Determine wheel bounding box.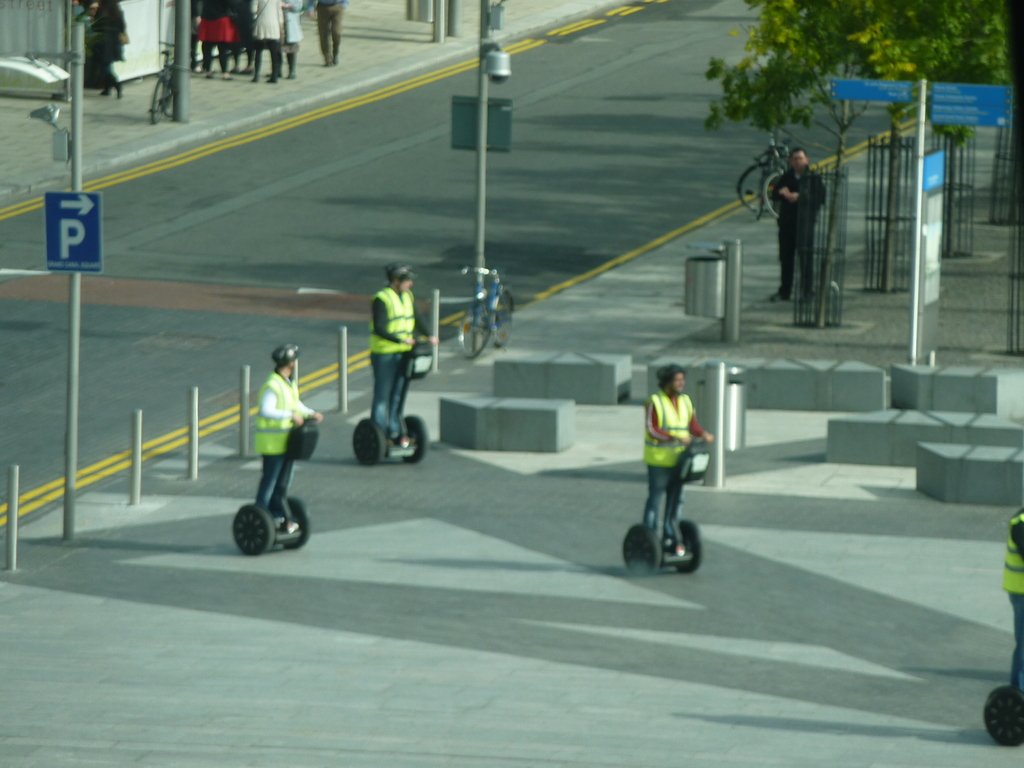
Determined: l=397, t=414, r=428, b=472.
